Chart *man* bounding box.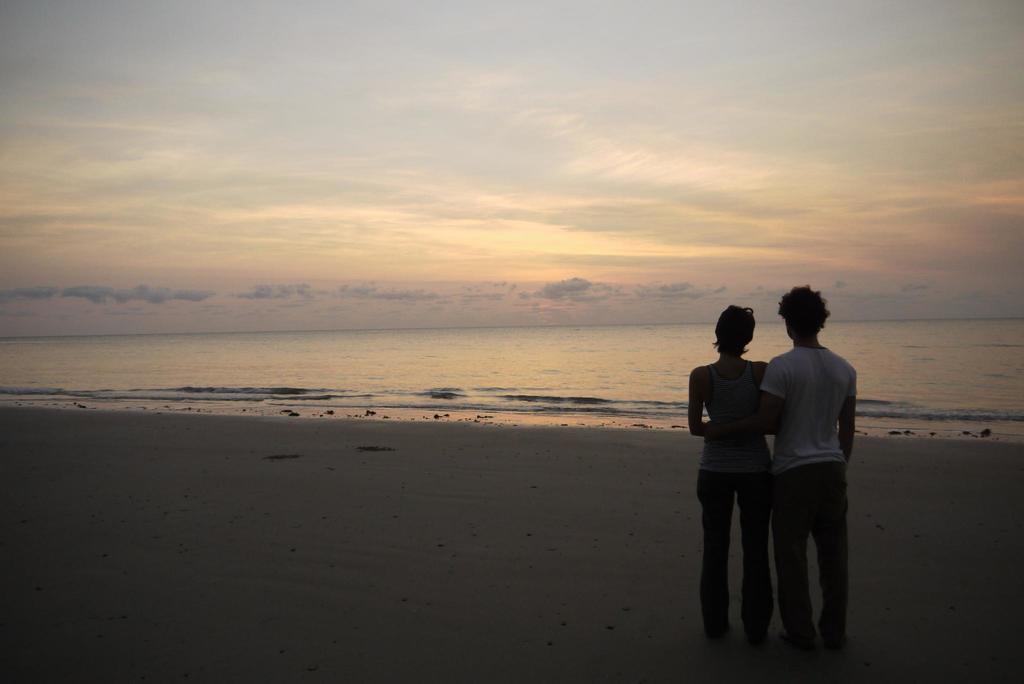
Charted: bbox=(745, 282, 865, 668).
